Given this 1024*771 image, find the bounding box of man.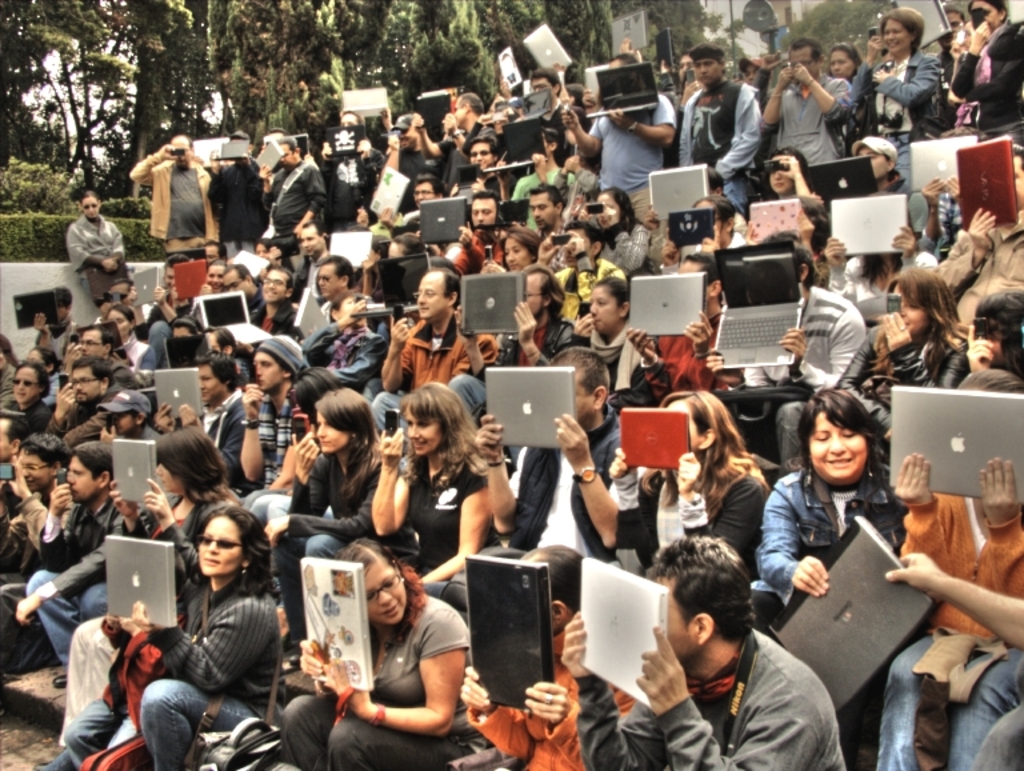
0,431,68,663.
